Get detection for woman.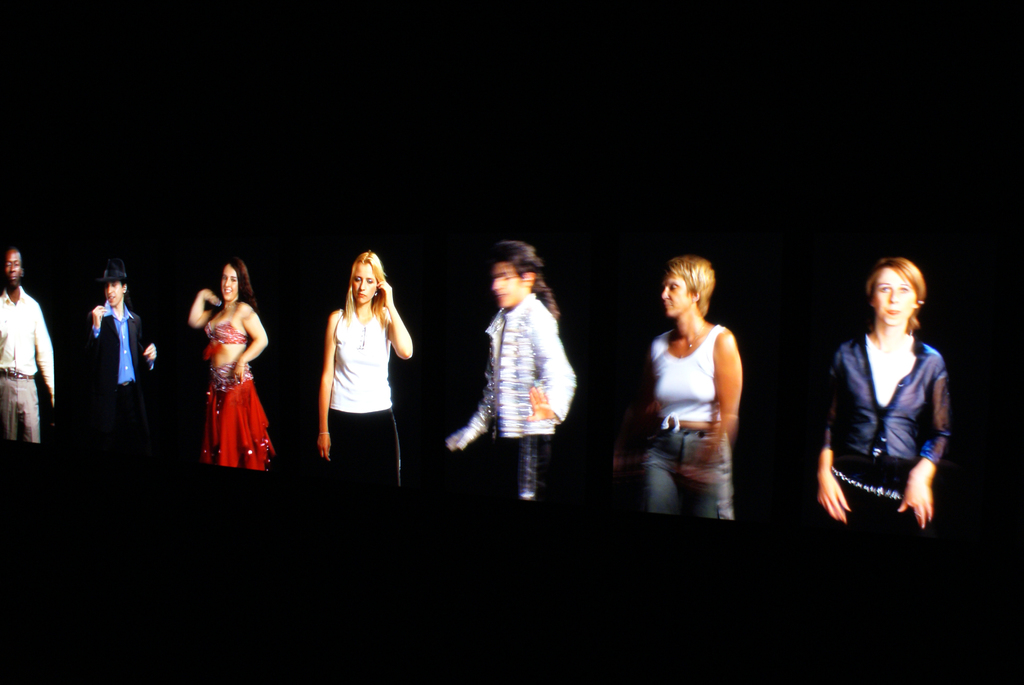
Detection: <box>444,239,573,505</box>.
